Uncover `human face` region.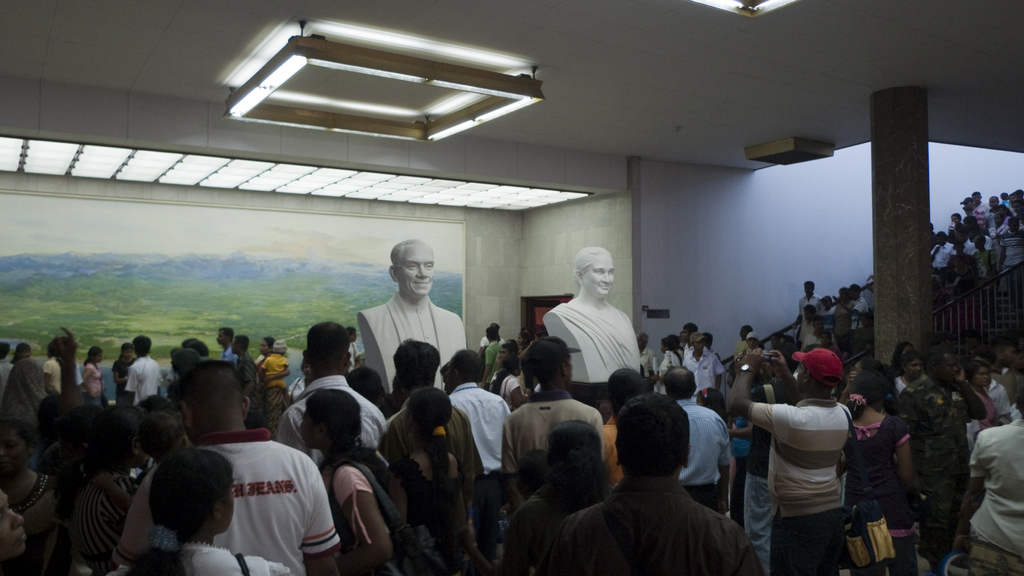
Uncovered: 584 259 614 300.
